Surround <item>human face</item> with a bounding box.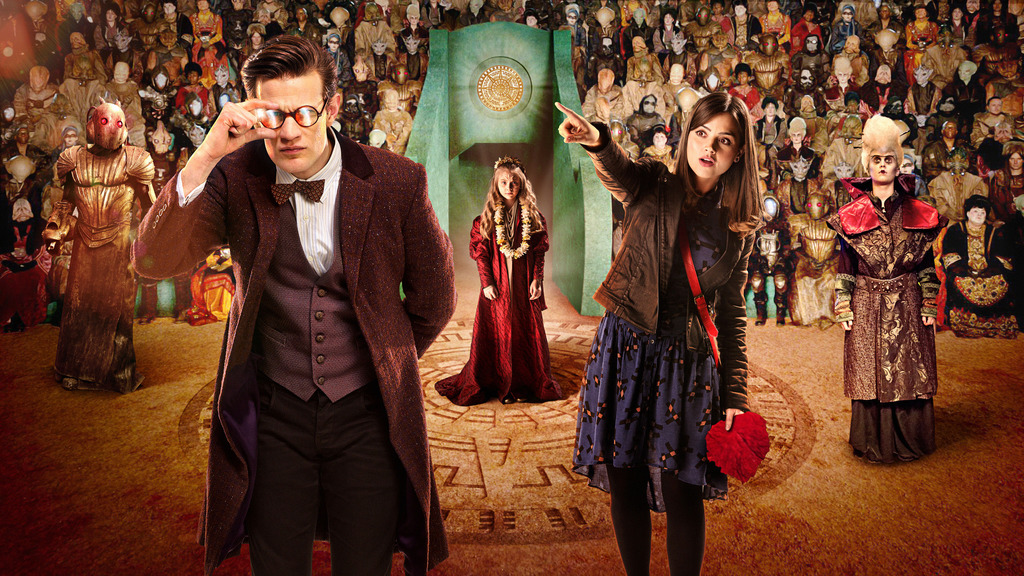
bbox=(662, 10, 675, 25).
